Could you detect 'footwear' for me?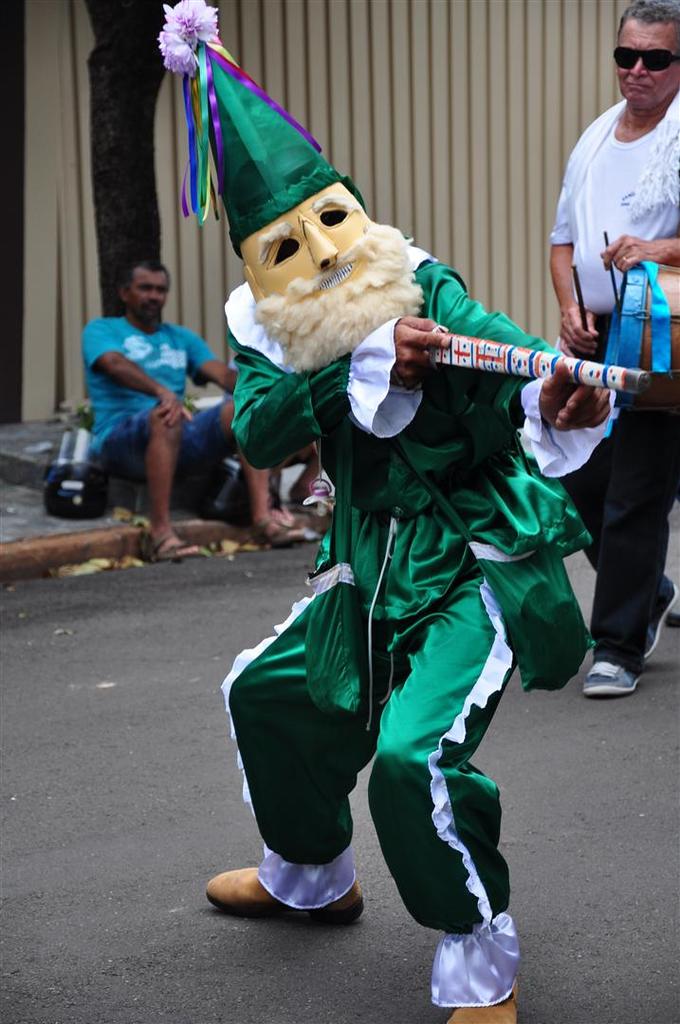
Detection result: (x1=646, y1=572, x2=679, y2=657).
